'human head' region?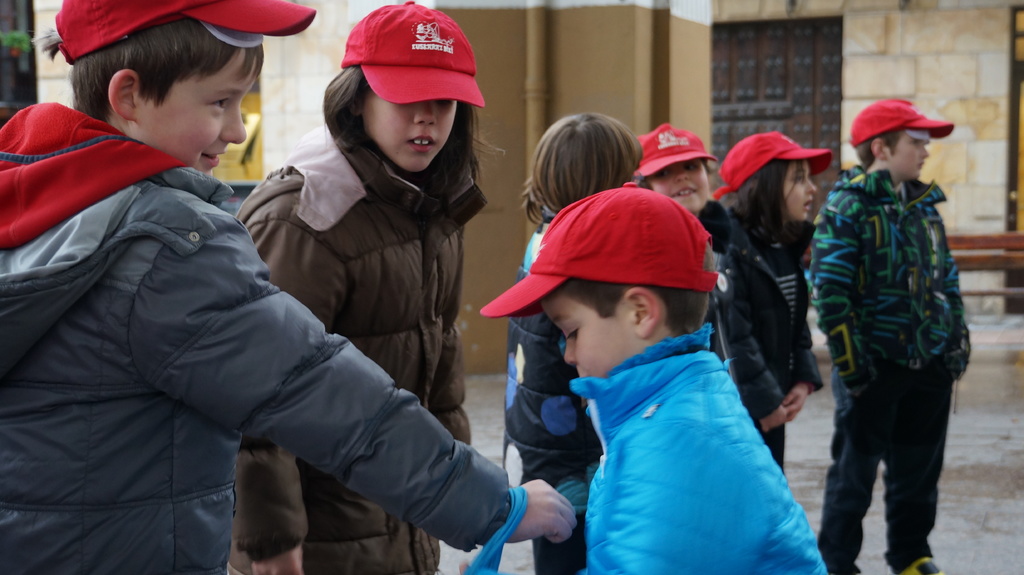
(left=66, top=0, right=266, bottom=177)
